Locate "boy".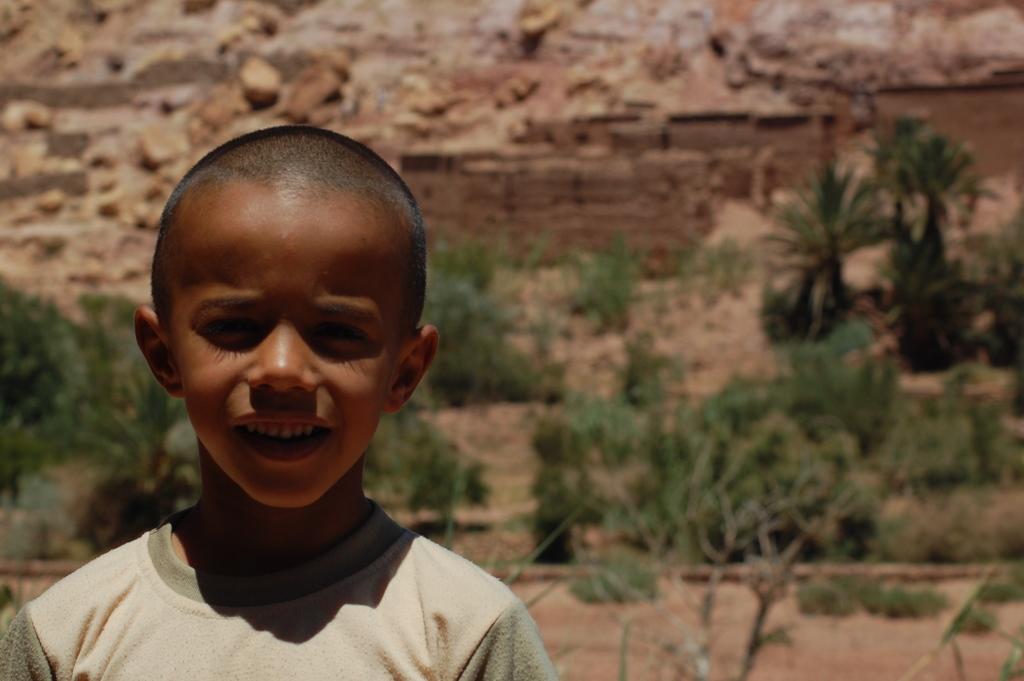
Bounding box: x1=35, y1=83, x2=558, y2=658.
